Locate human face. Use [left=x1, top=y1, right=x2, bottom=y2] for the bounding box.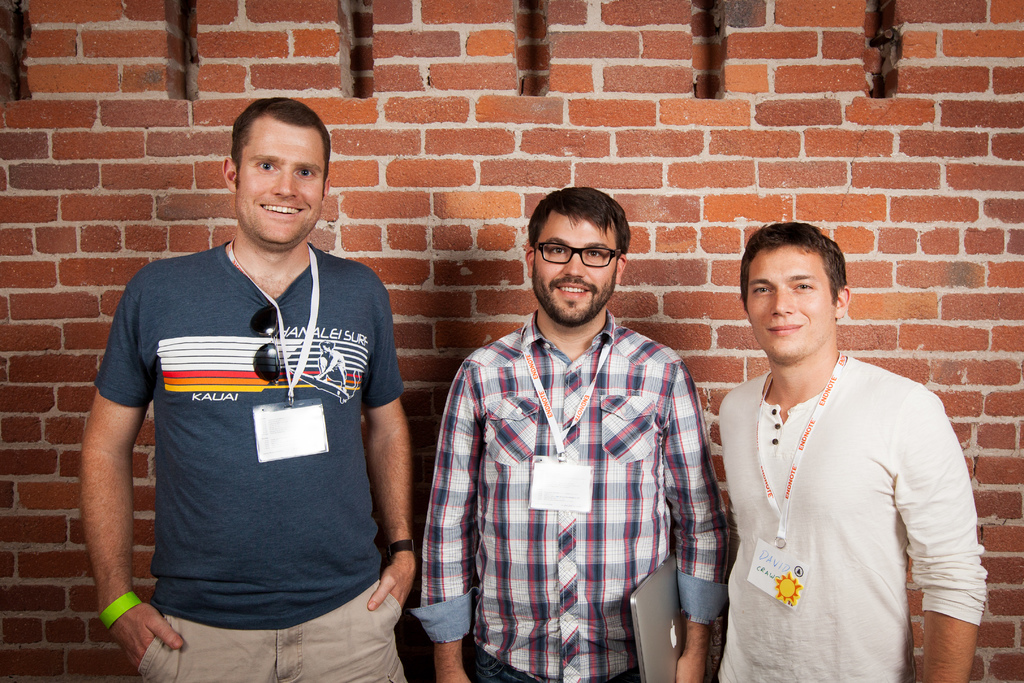
[left=533, top=215, right=619, bottom=322].
